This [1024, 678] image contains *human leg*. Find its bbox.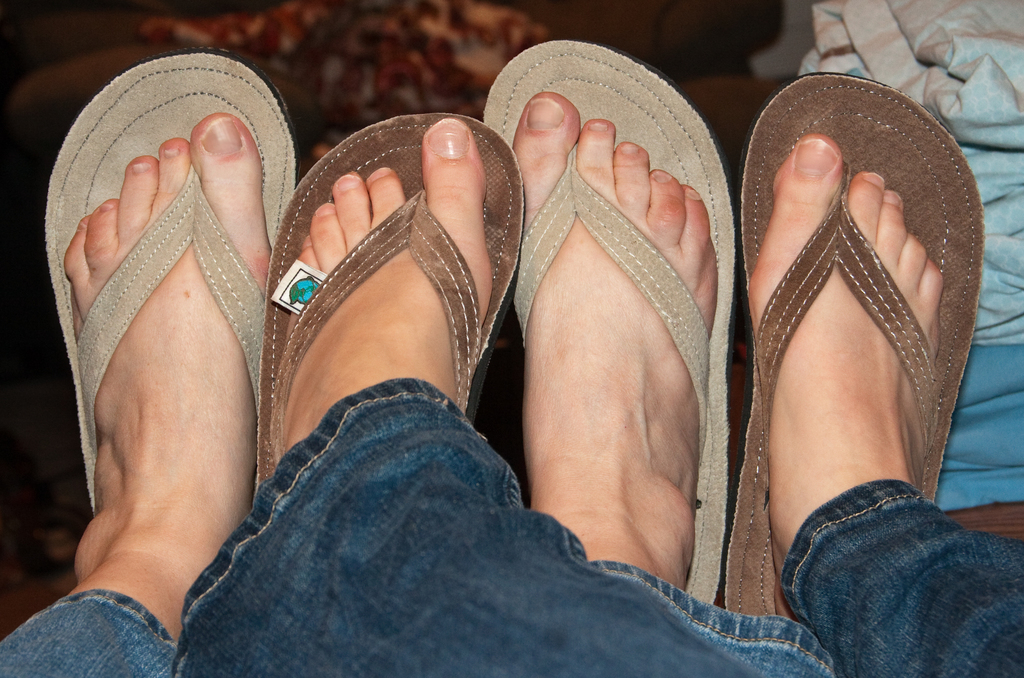
[x1=0, y1=44, x2=304, y2=677].
